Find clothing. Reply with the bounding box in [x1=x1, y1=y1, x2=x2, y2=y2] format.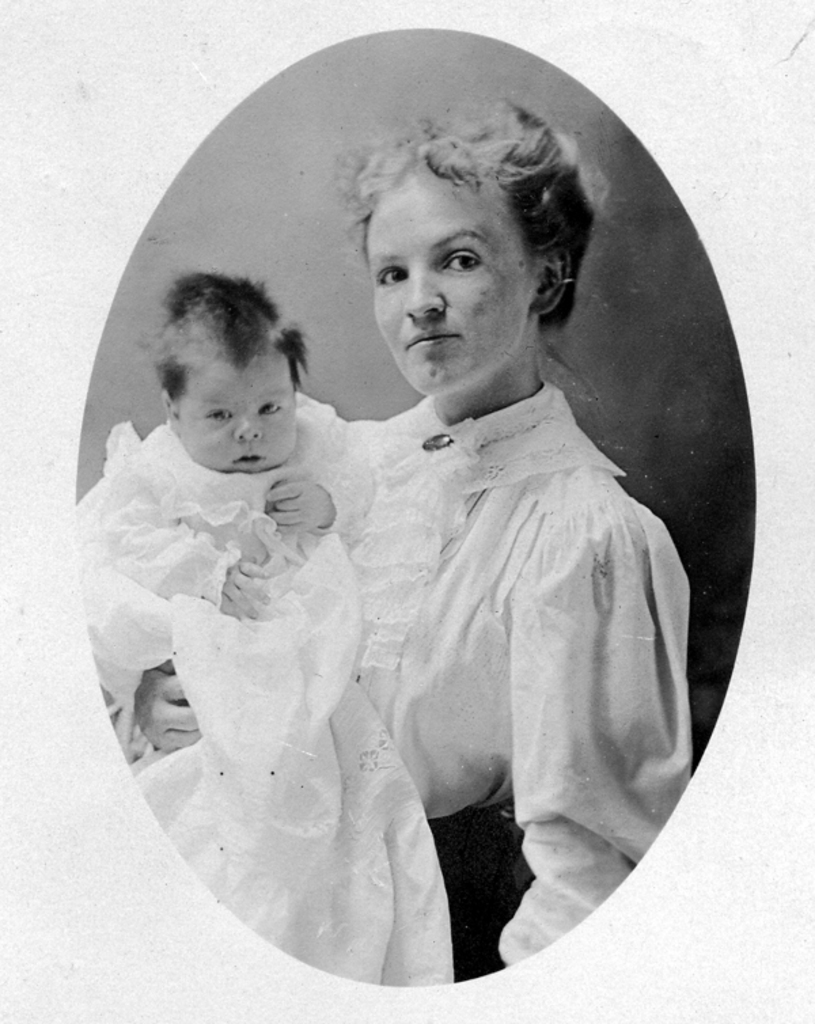
[x1=71, y1=407, x2=427, y2=995].
